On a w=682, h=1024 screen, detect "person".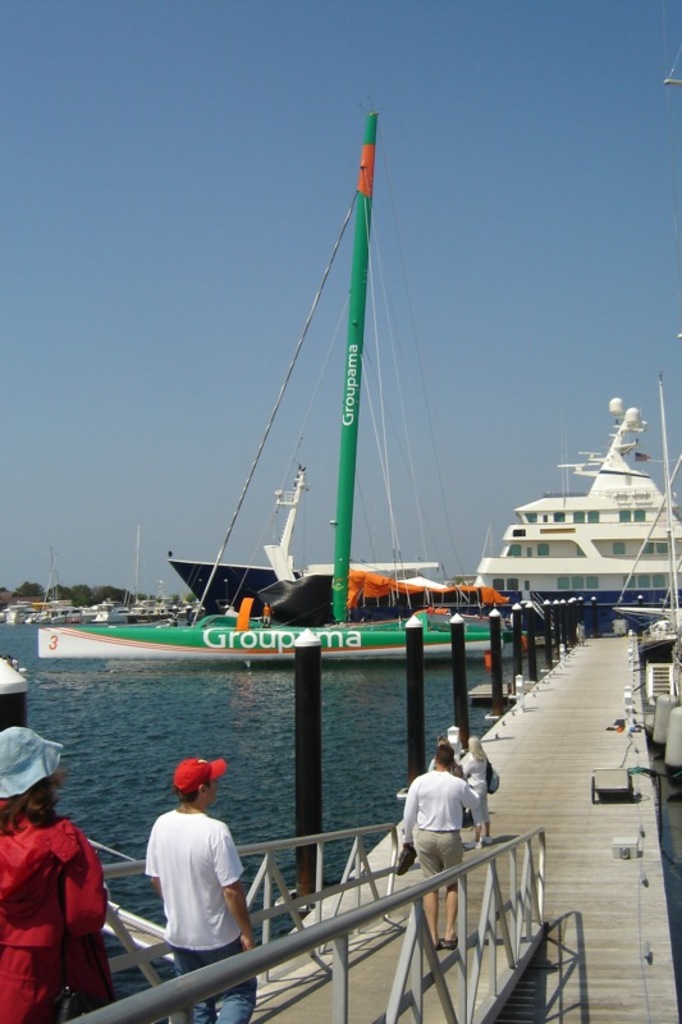
{"x1": 147, "y1": 758, "x2": 260, "y2": 1023}.
